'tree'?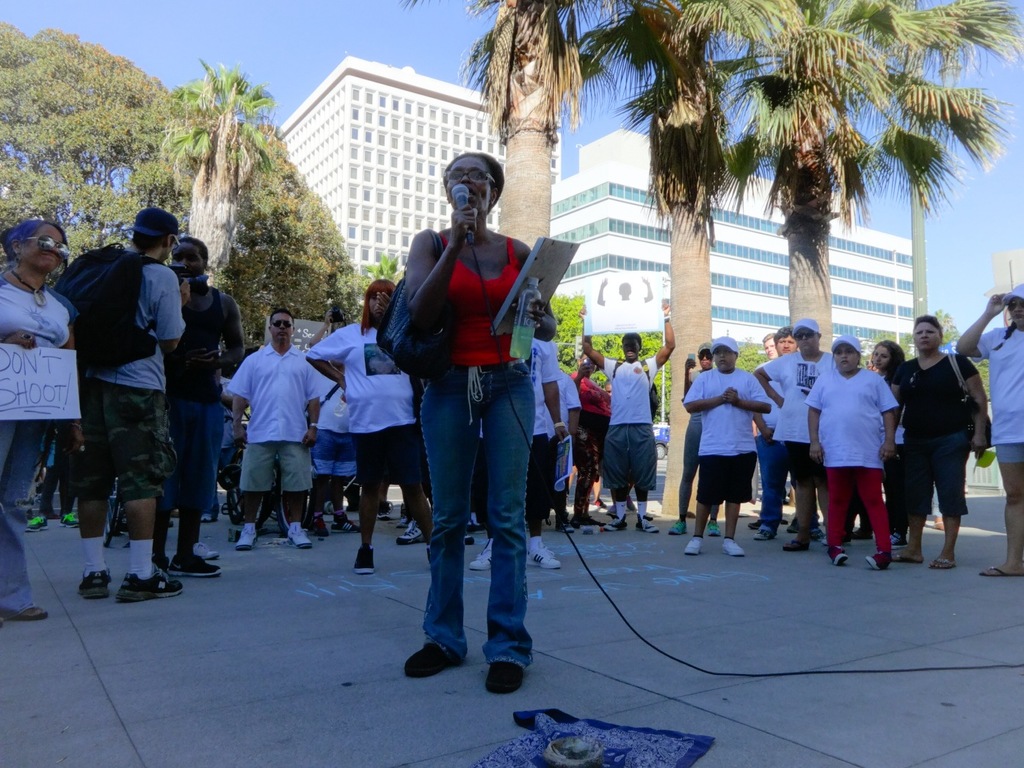
select_region(0, 18, 358, 347)
